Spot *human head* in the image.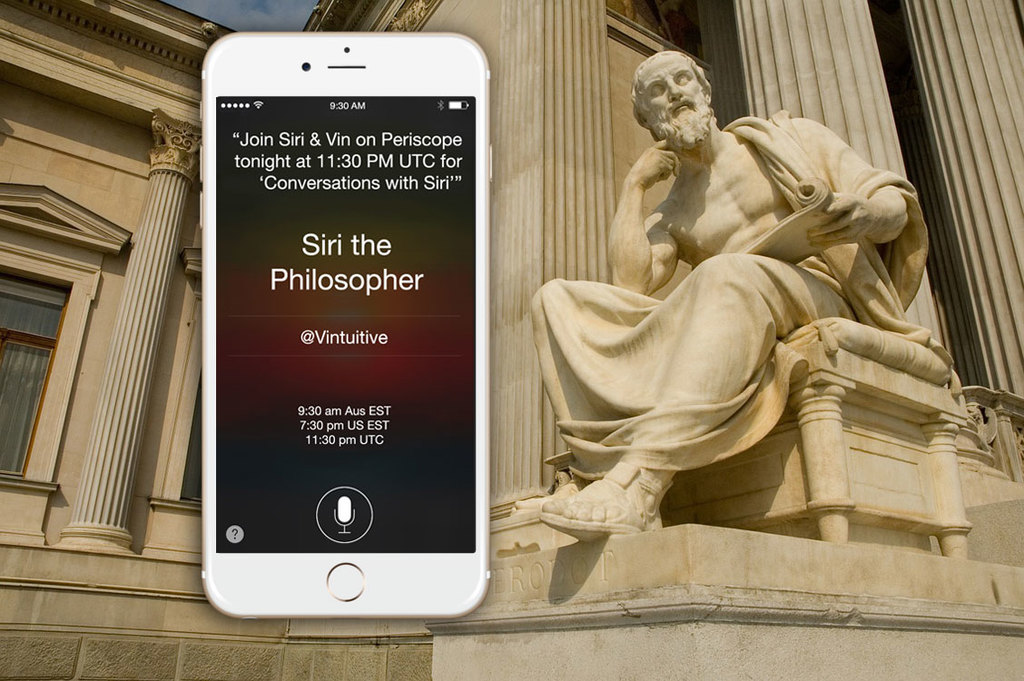
*human head* found at select_region(630, 34, 733, 161).
